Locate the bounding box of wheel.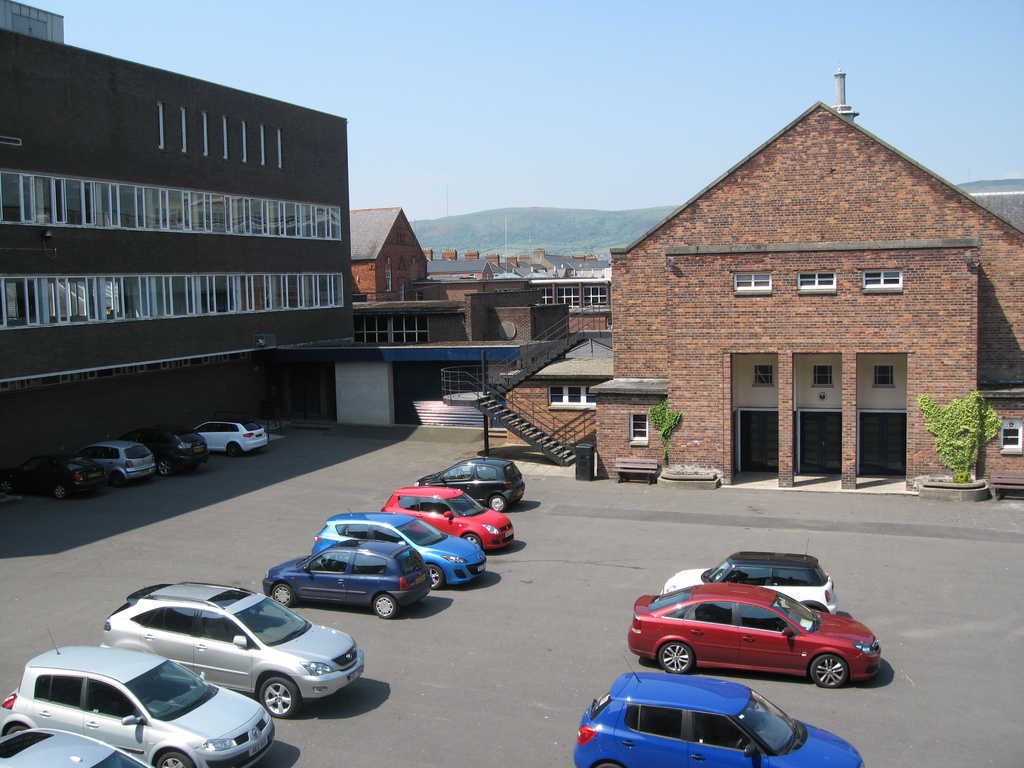
Bounding box: 158,459,173,476.
